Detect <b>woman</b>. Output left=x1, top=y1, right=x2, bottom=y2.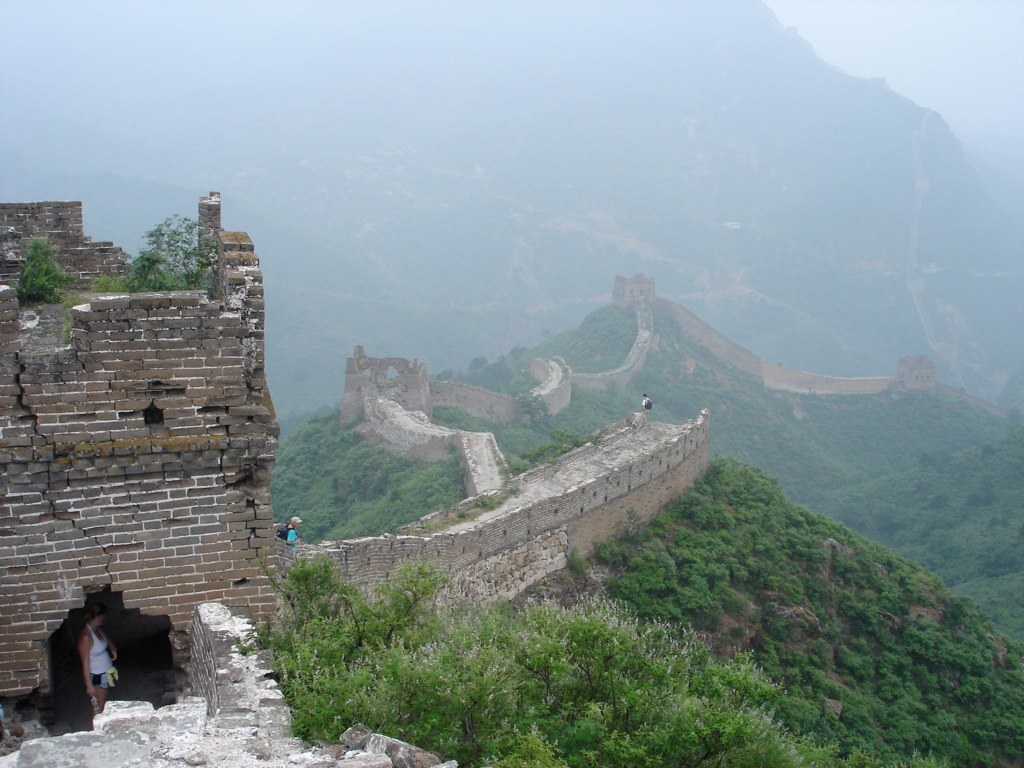
left=21, top=571, right=117, bottom=726.
